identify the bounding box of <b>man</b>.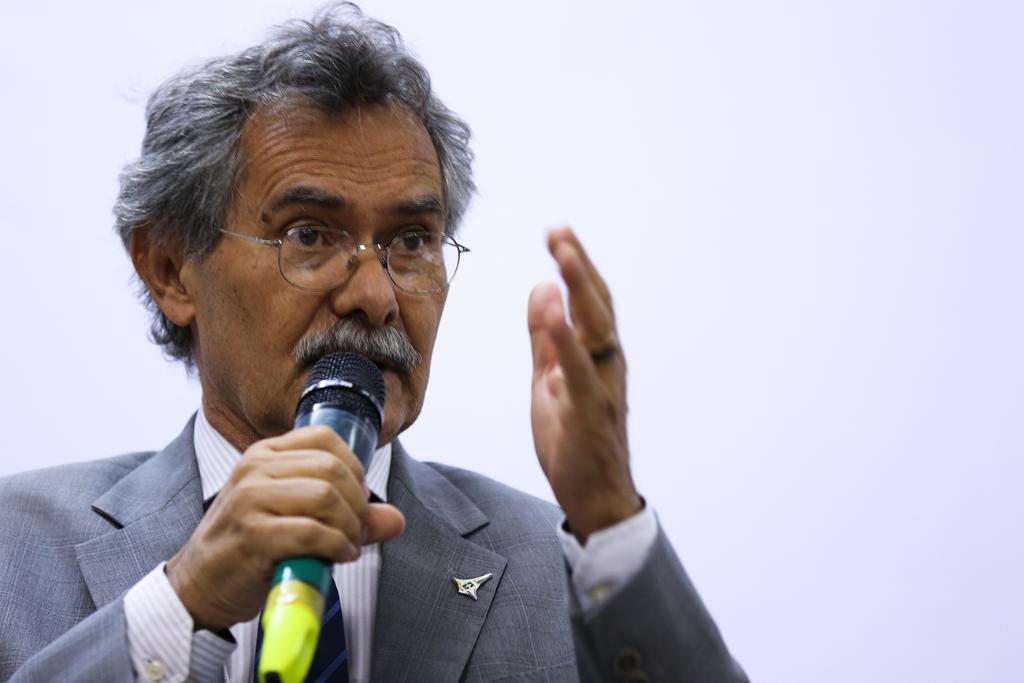
(x1=0, y1=0, x2=750, y2=682).
